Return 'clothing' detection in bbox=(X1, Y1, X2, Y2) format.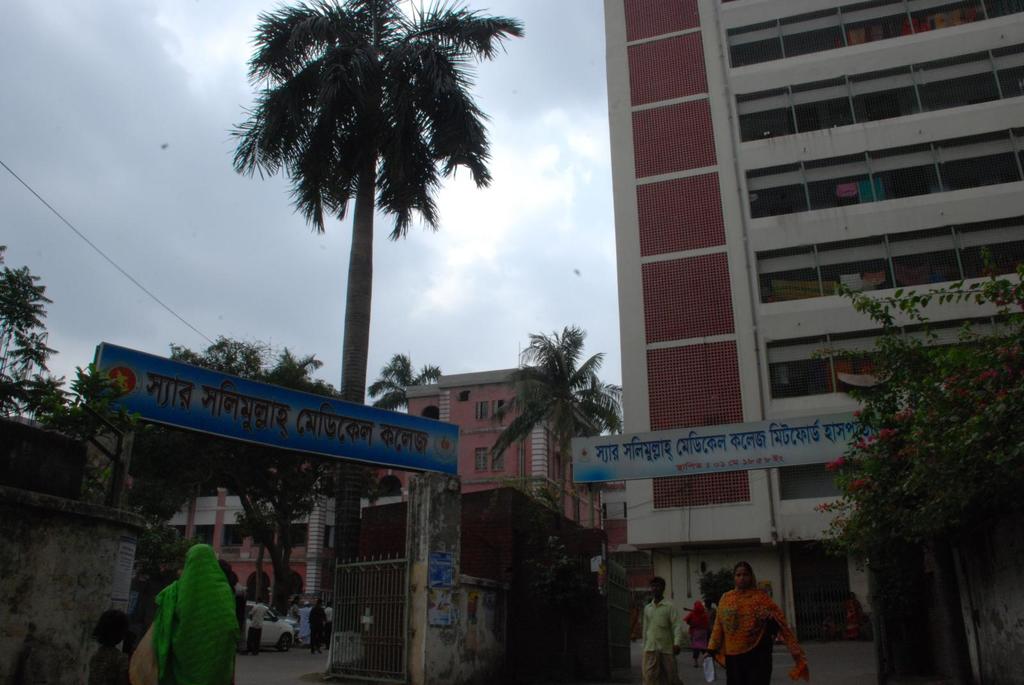
bbox=(685, 598, 711, 652).
